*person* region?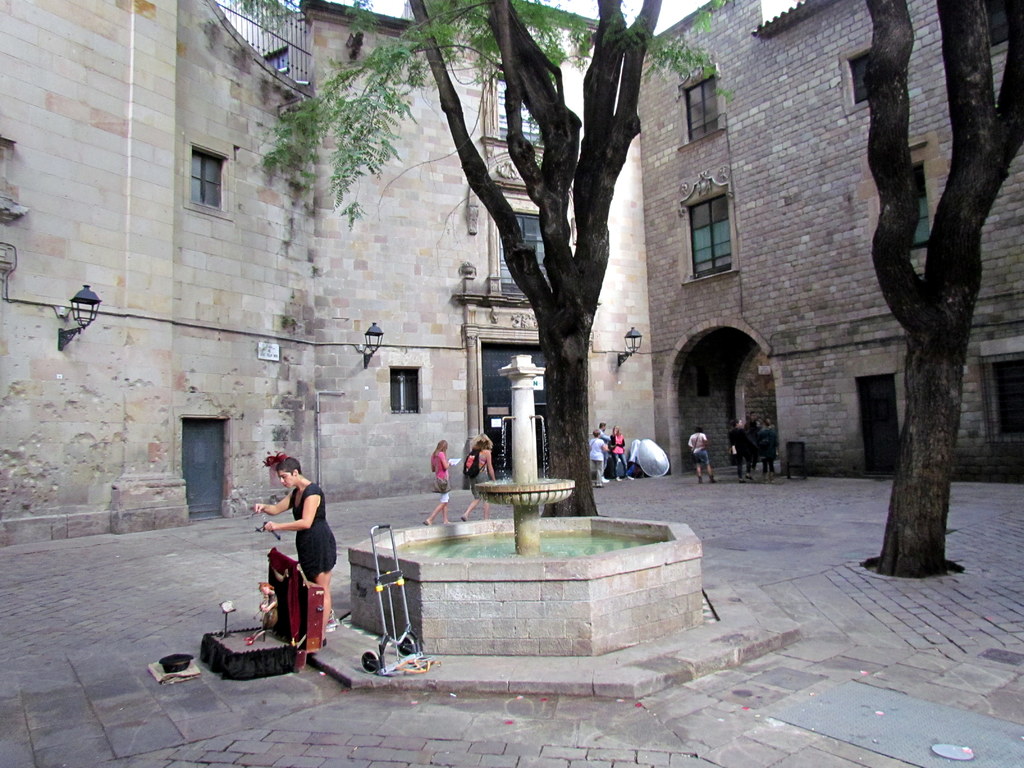
Rect(745, 410, 758, 474)
